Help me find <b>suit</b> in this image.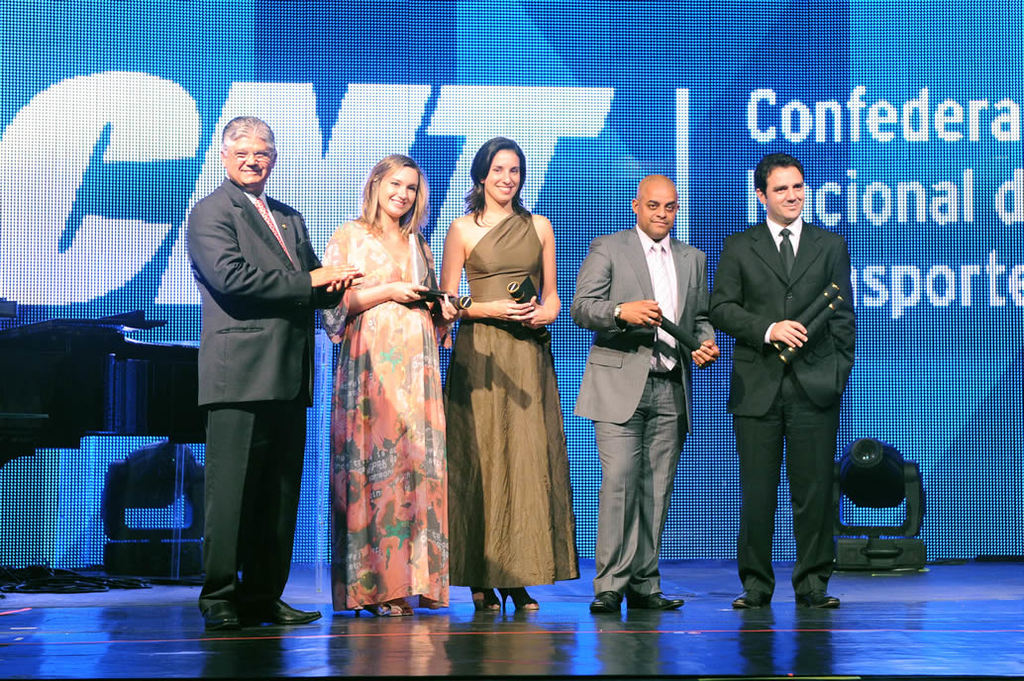
Found it: pyautogui.locateOnScreen(190, 175, 345, 613).
